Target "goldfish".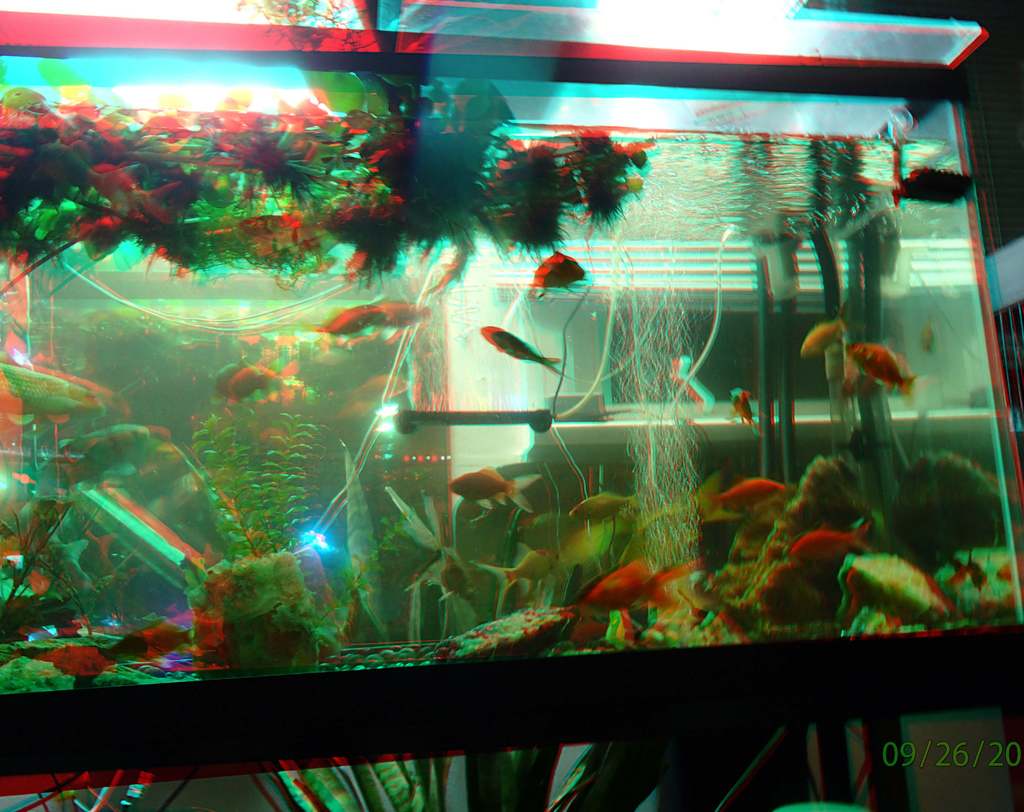
Target region: 481, 328, 564, 375.
